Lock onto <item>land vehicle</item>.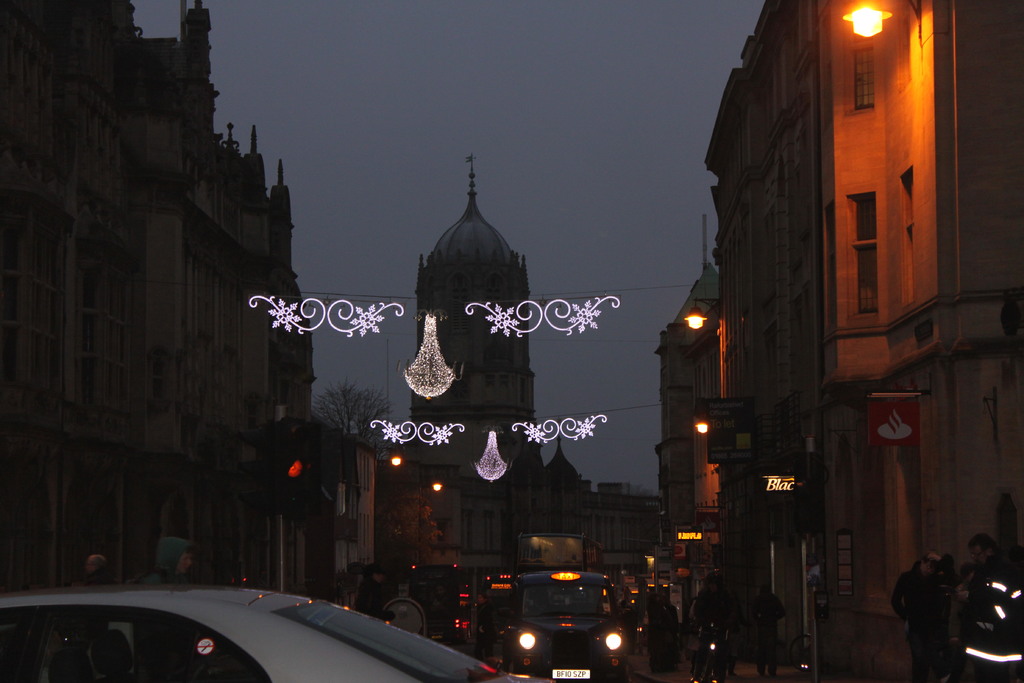
Locked: {"left": 83, "top": 576, "right": 449, "bottom": 682}.
